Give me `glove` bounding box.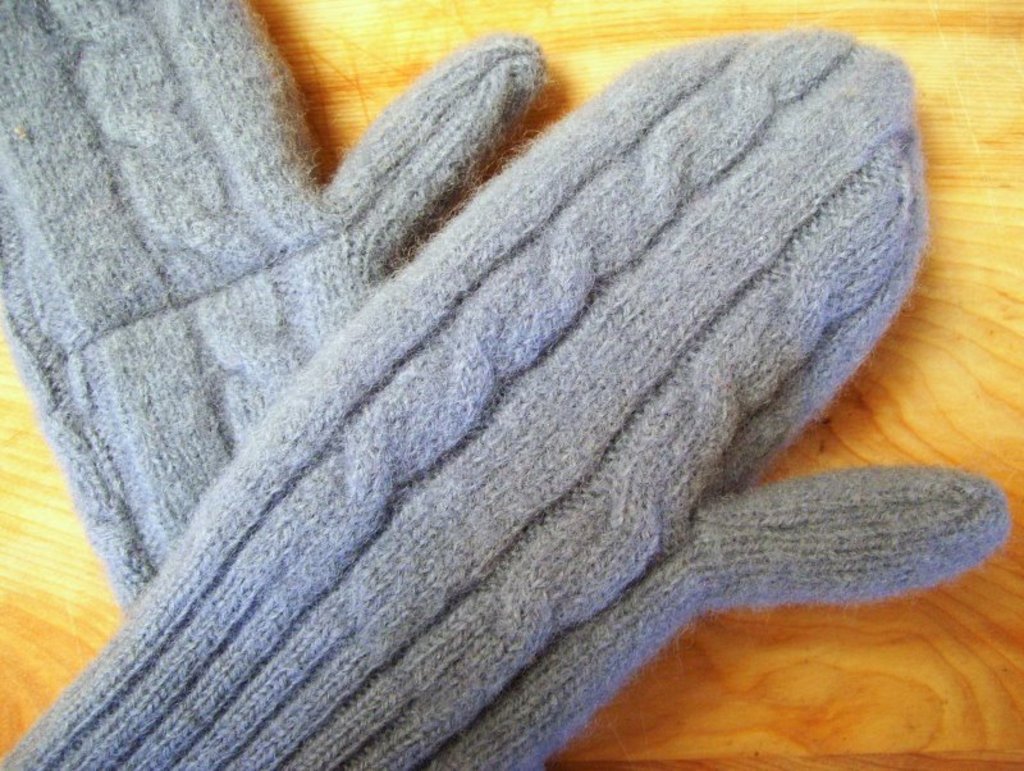
0/0/1009/770.
